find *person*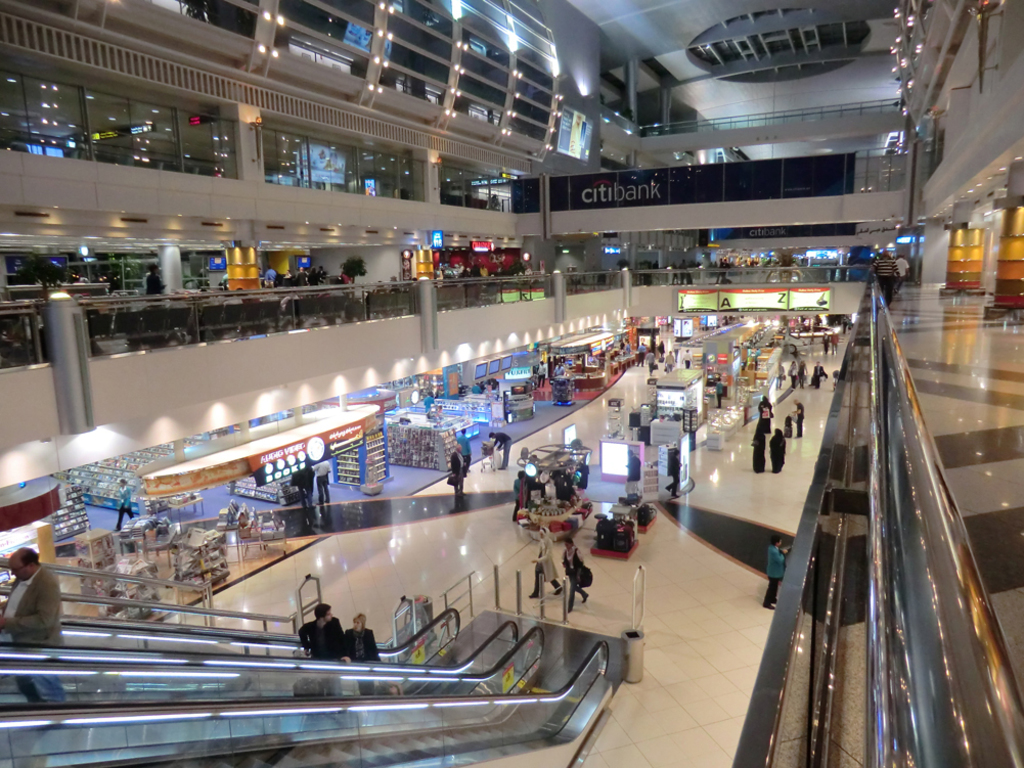
locate(486, 431, 513, 473)
